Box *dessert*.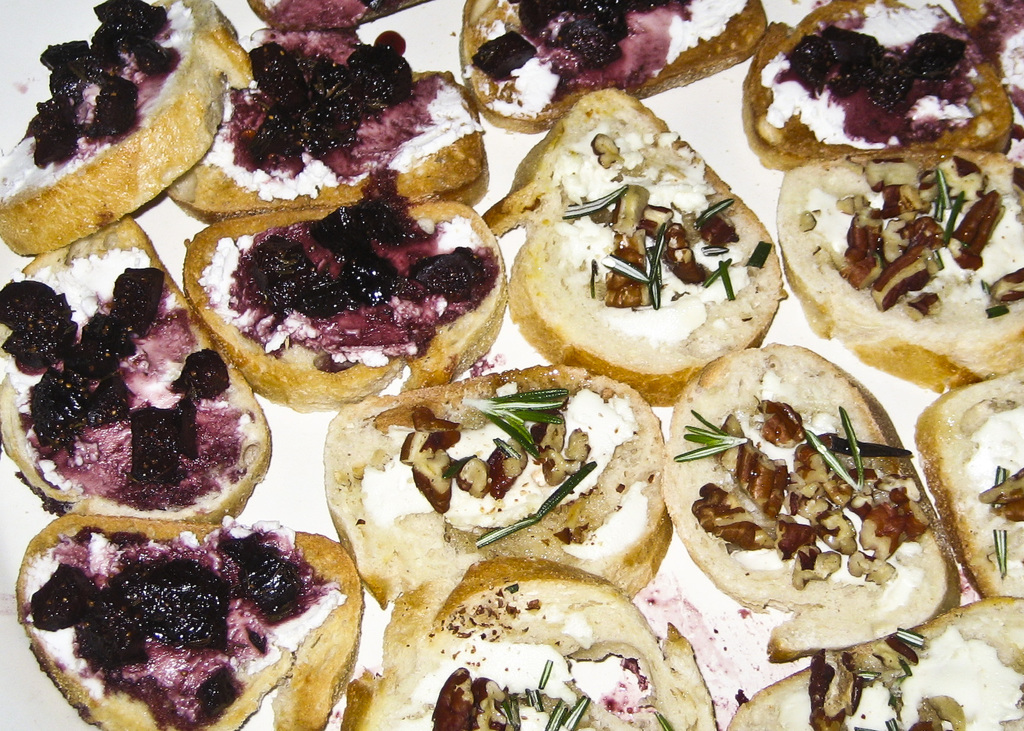
crop(484, 92, 783, 411).
